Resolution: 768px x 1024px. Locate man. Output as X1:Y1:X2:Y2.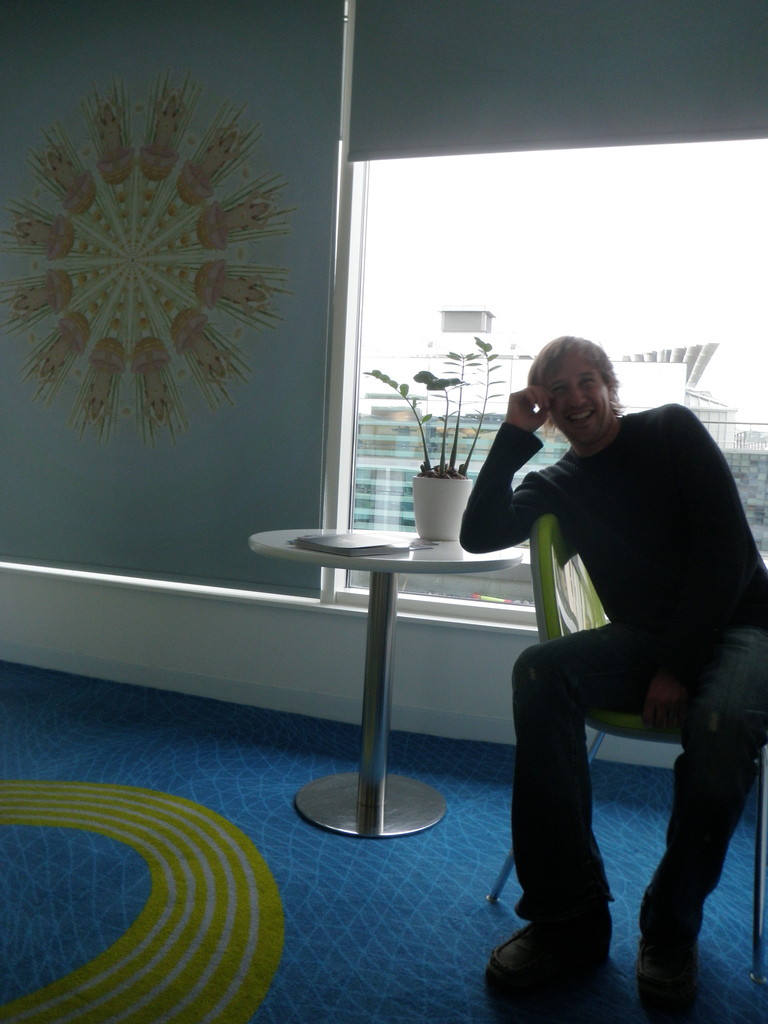
454:330:767:990.
